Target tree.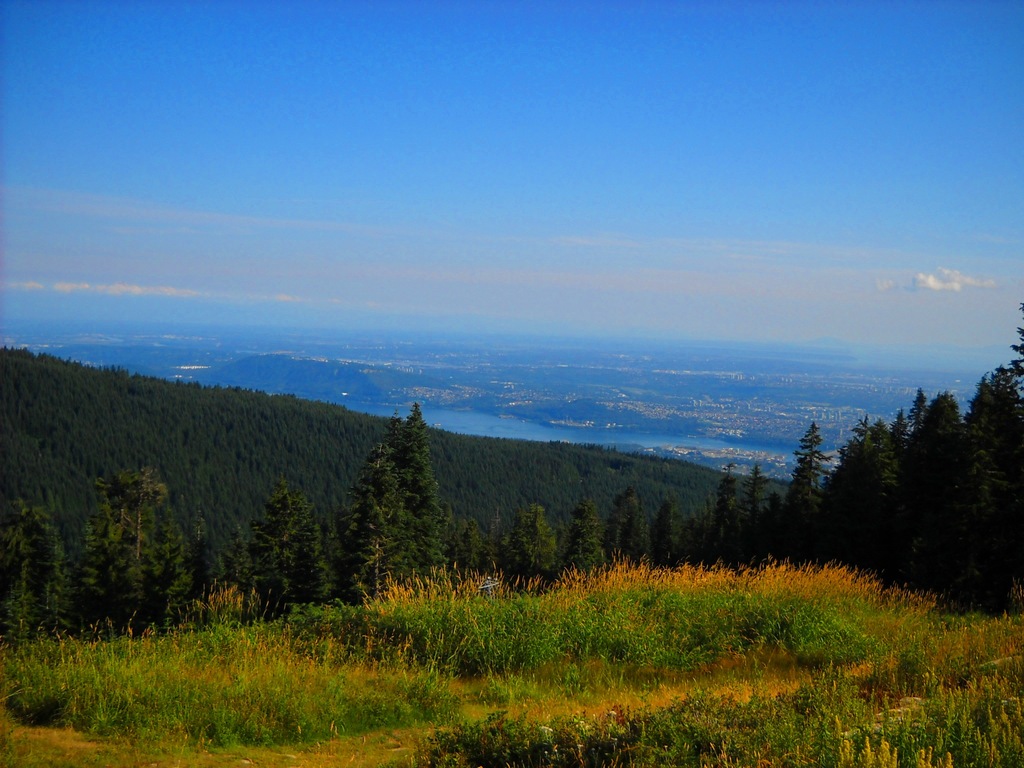
Target region: [701, 456, 731, 577].
